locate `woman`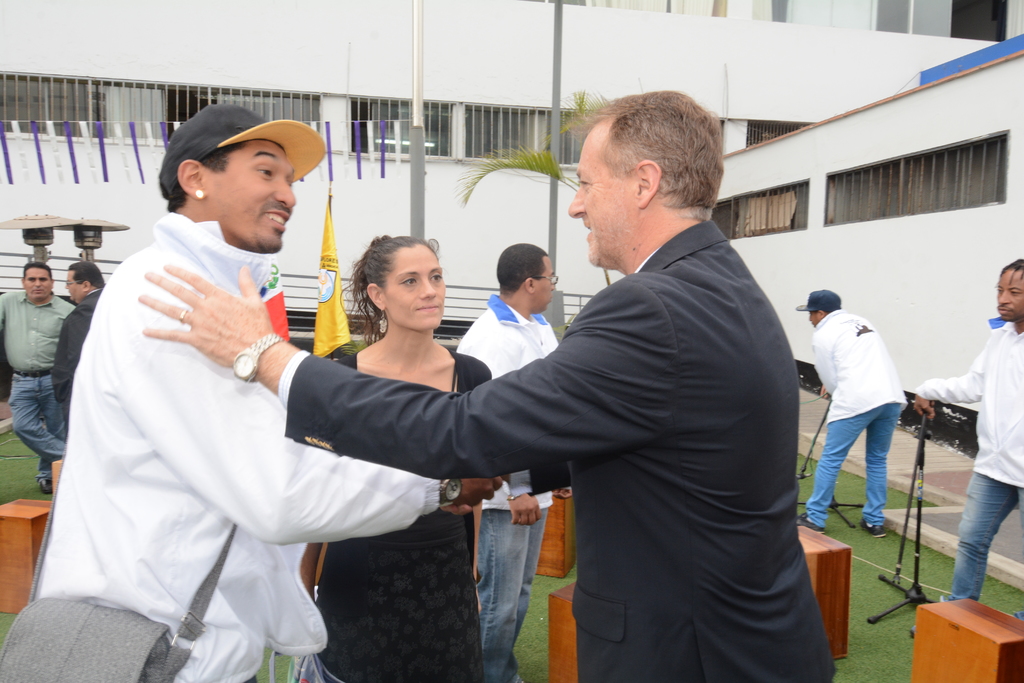
(x1=290, y1=202, x2=507, y2=646)
